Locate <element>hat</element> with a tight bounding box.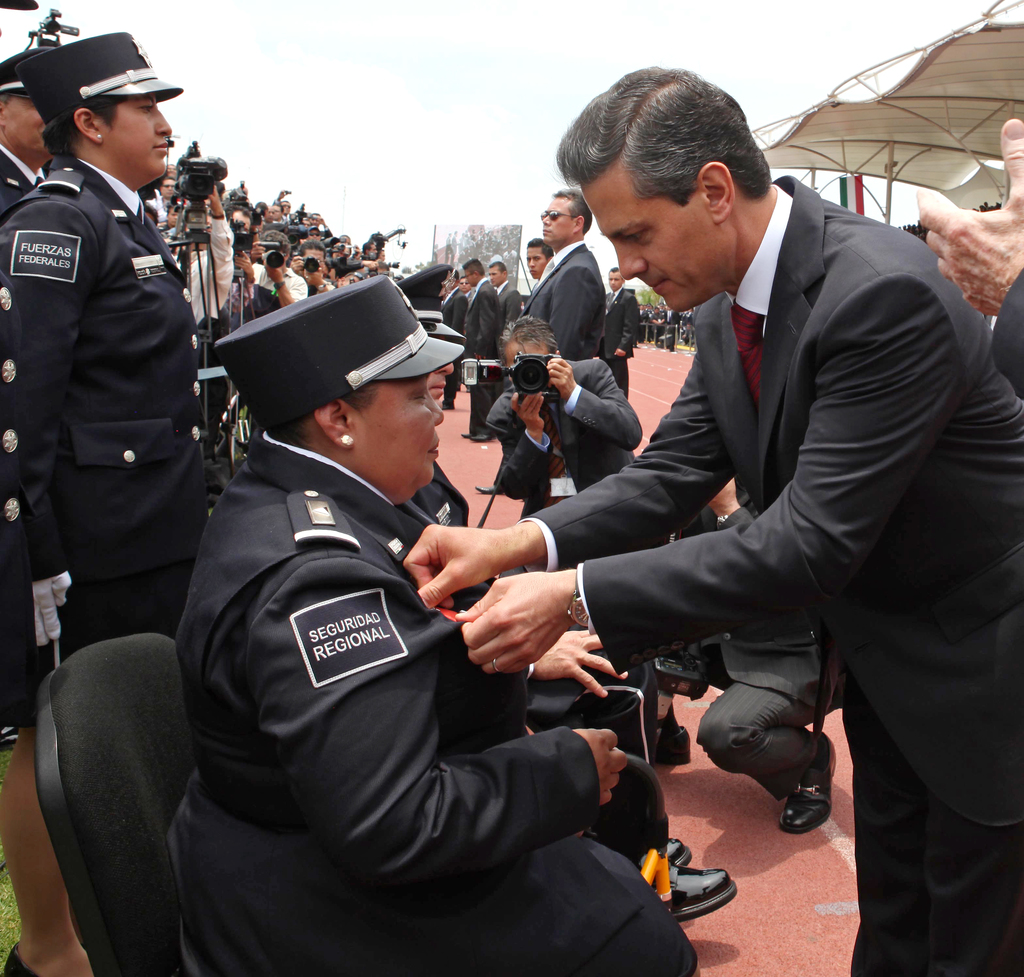
bbox(211, 271, 463, 430).
